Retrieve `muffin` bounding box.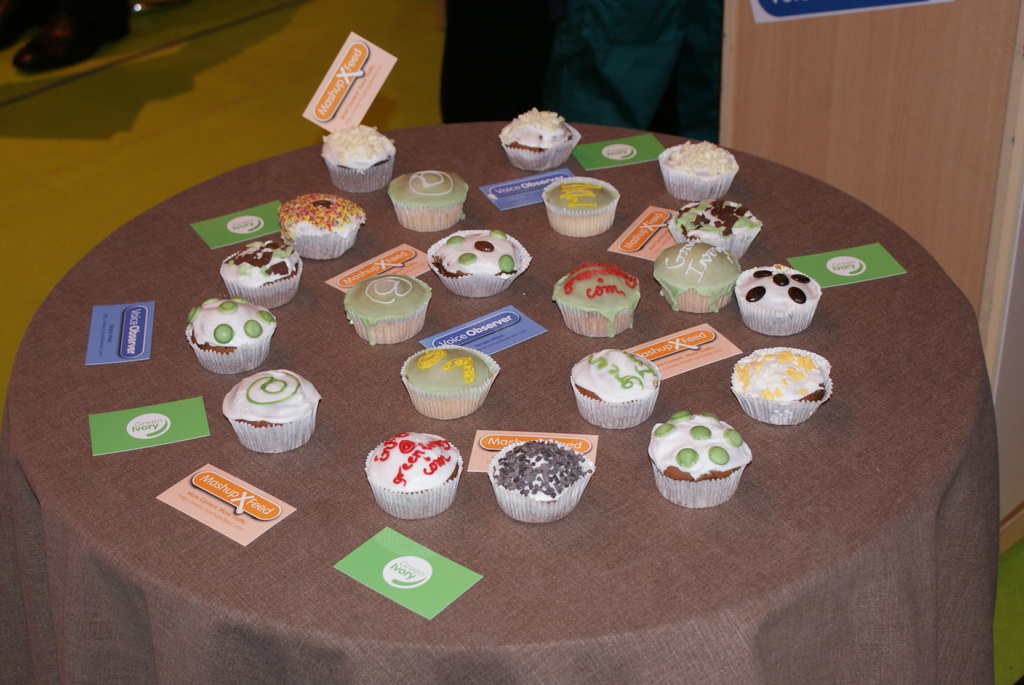
Bounding box: [left=342, top=275, right=436, bottom=347].
